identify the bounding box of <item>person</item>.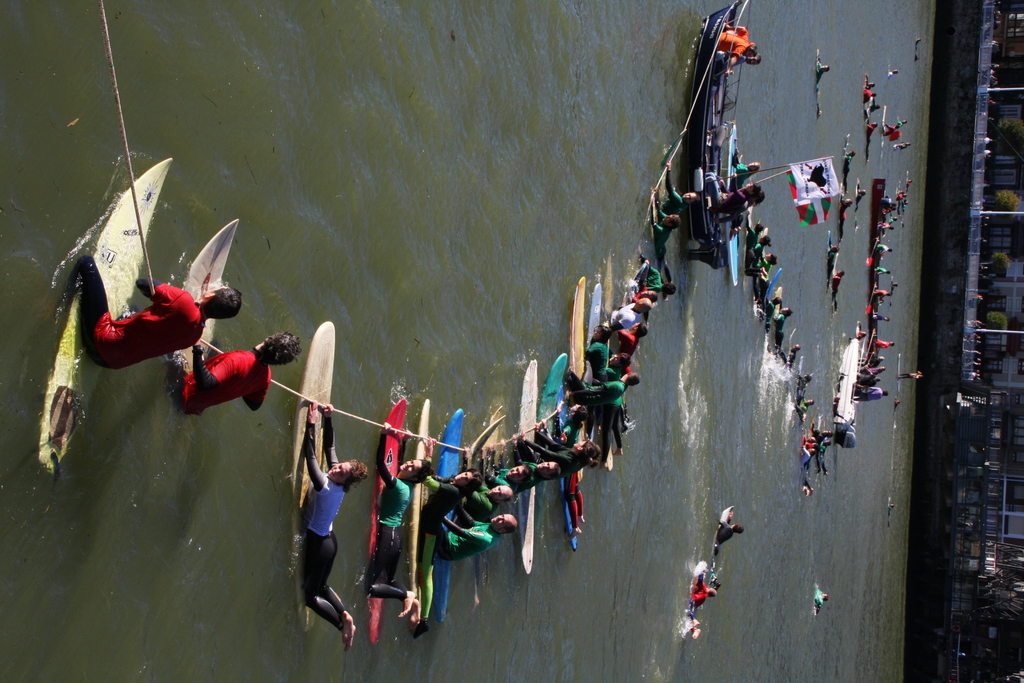
(166,329,305,416).
